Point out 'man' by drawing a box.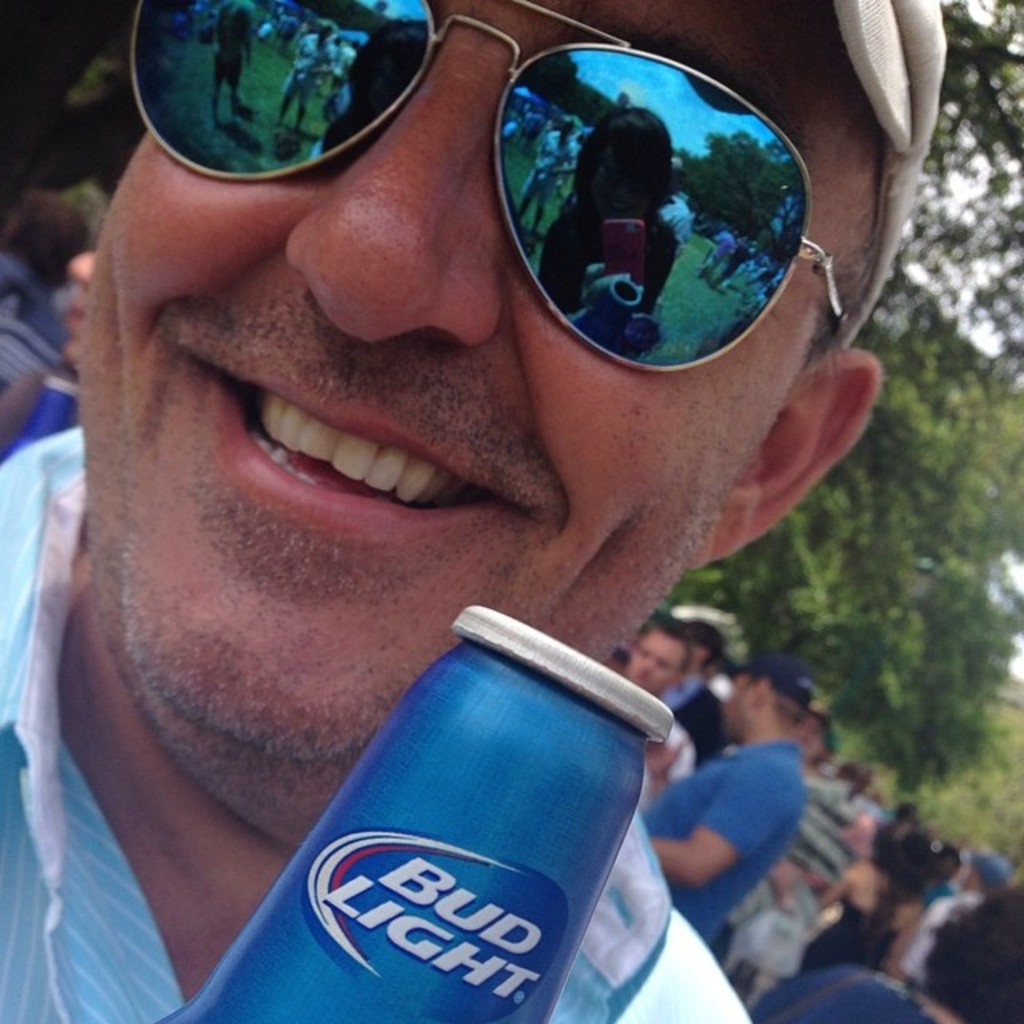
rect(896, 853, 1011, 989).
